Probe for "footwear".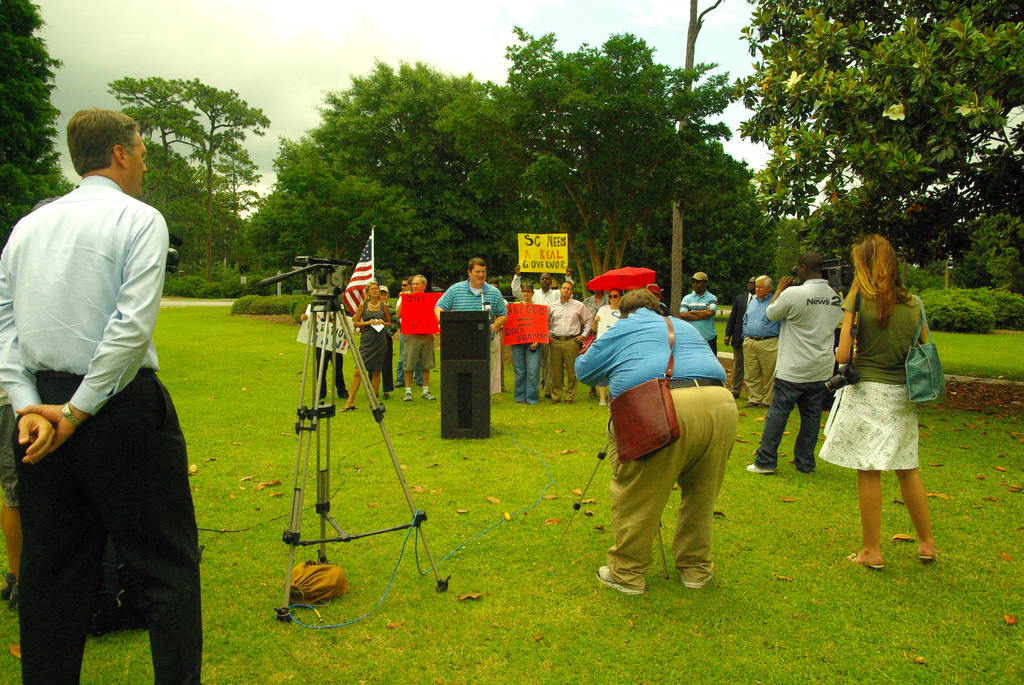
Probe result: {"left": 594, "top": 565, "right": 641, "bottom": 593}.
